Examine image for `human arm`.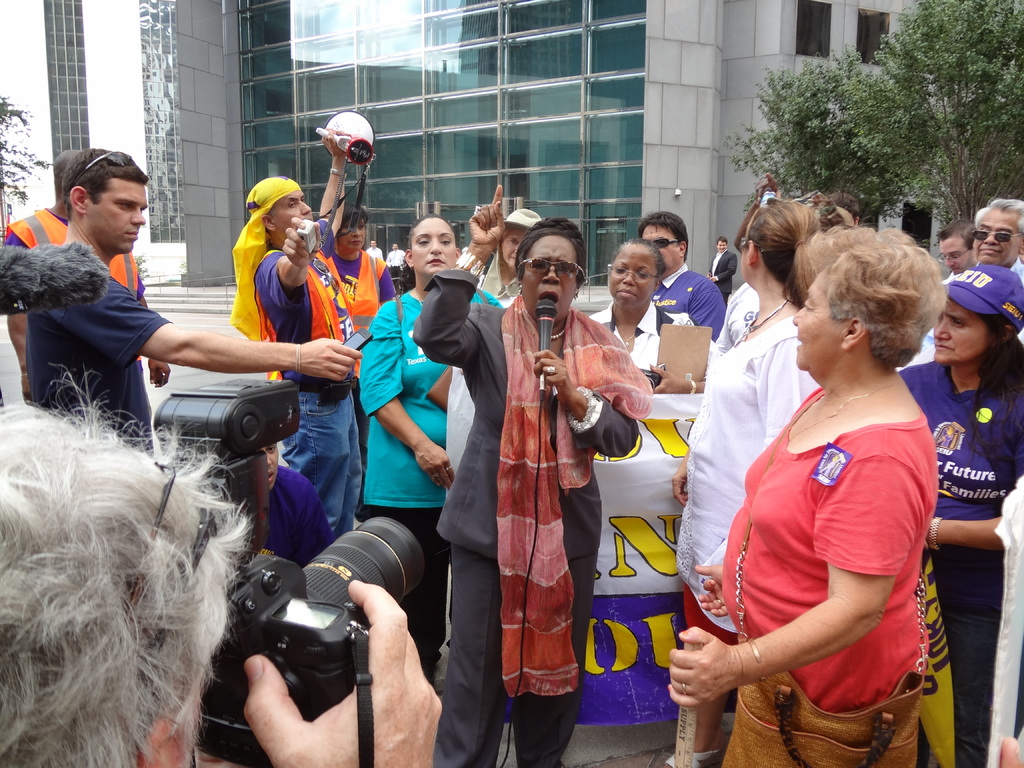
Examination result: rect(318, 128, 355, 236).
